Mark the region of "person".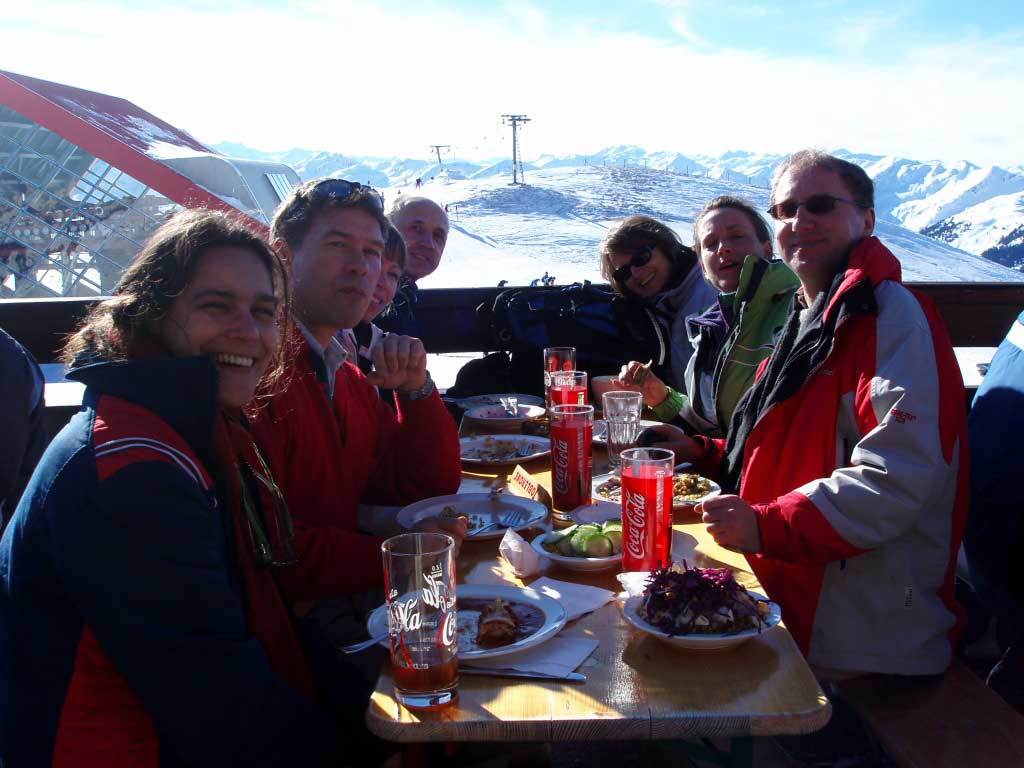
Region: pyautogui.locateOnScreen(0, 203, 330, 767).
